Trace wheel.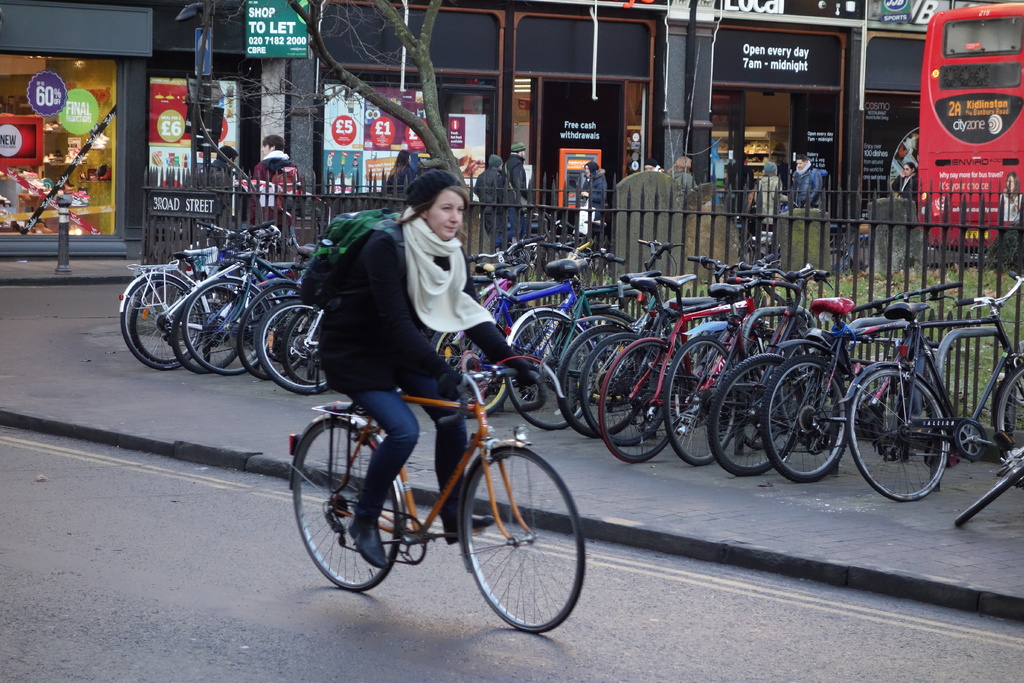
Traced to rect(261, 309, 346, 391).
